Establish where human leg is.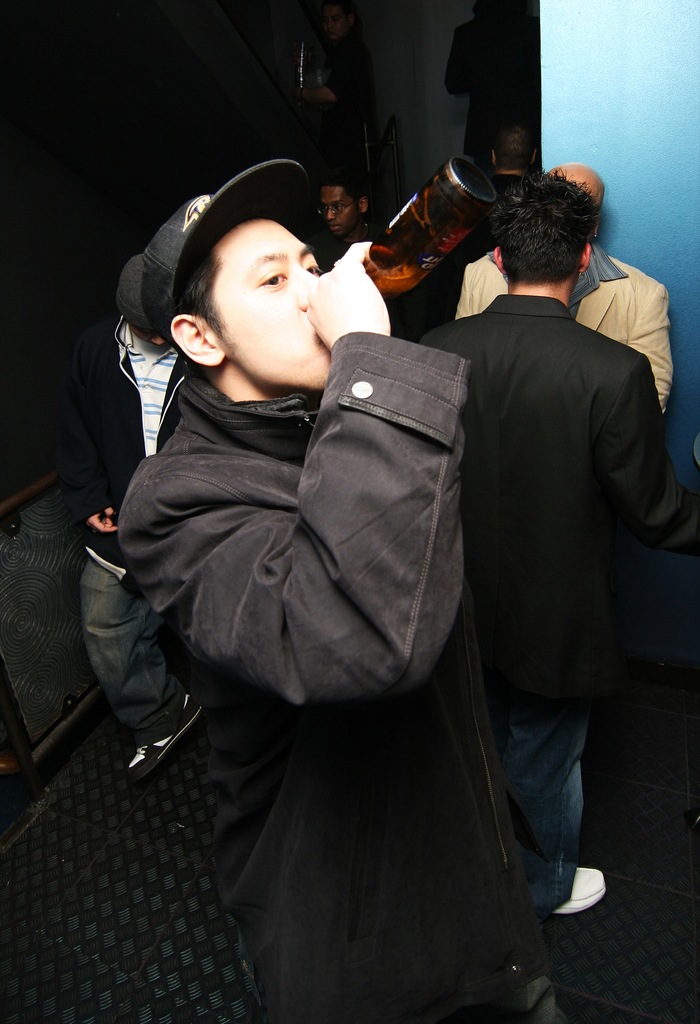
Established at bbox=(506, 699, 613, 923).
